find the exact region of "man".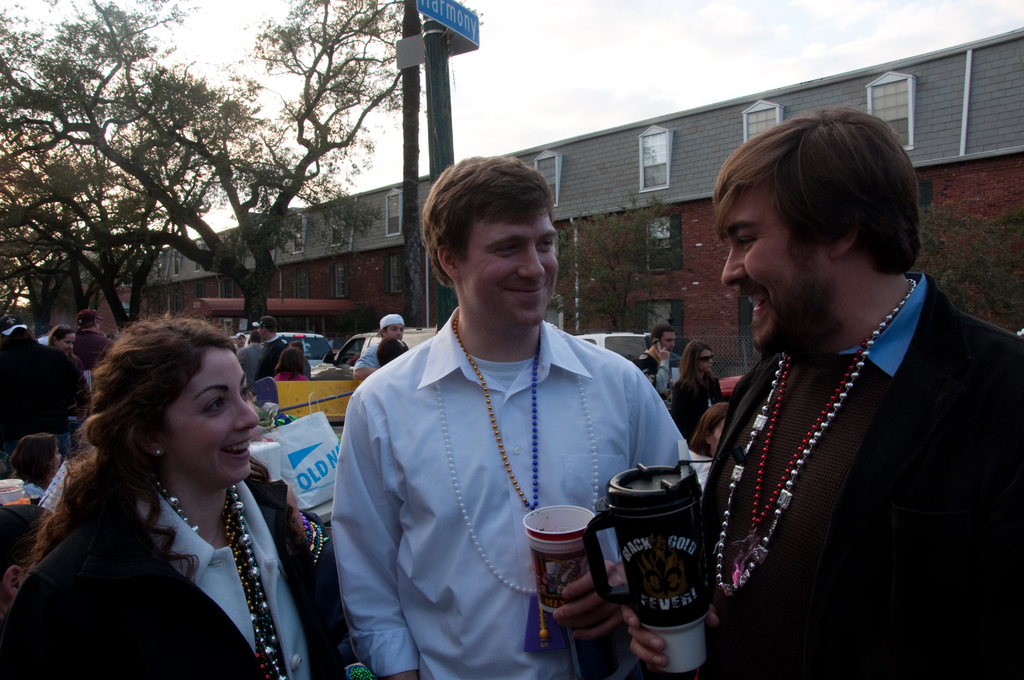
Exact region: x1=655 y1=92 x2=1018 y2=640.
